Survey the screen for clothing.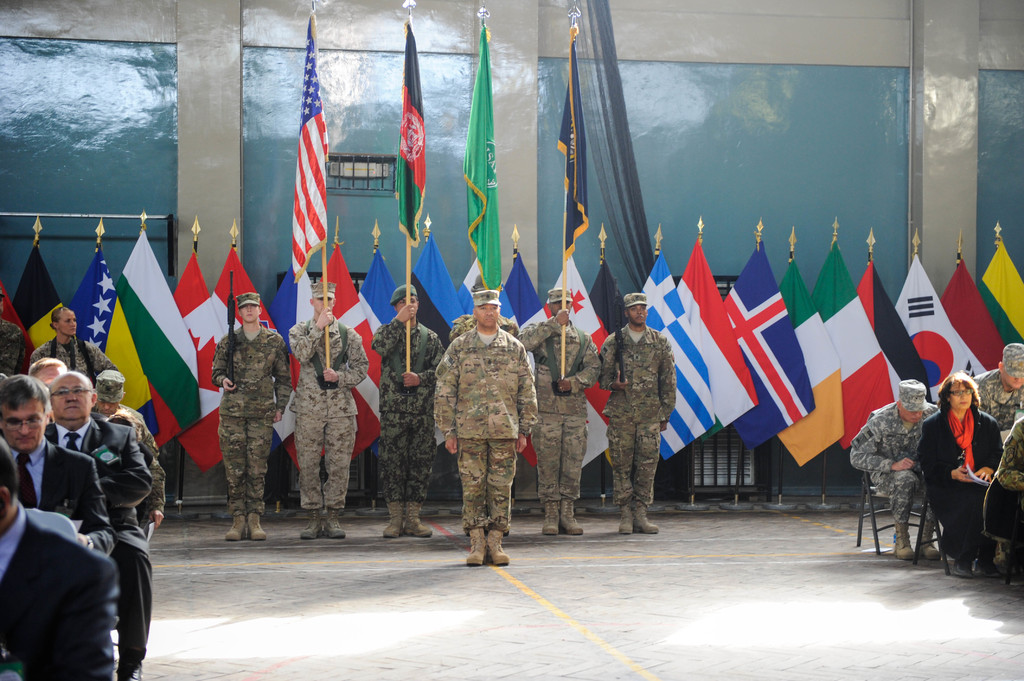
Survey found: box(520, 308, 602, 503).
